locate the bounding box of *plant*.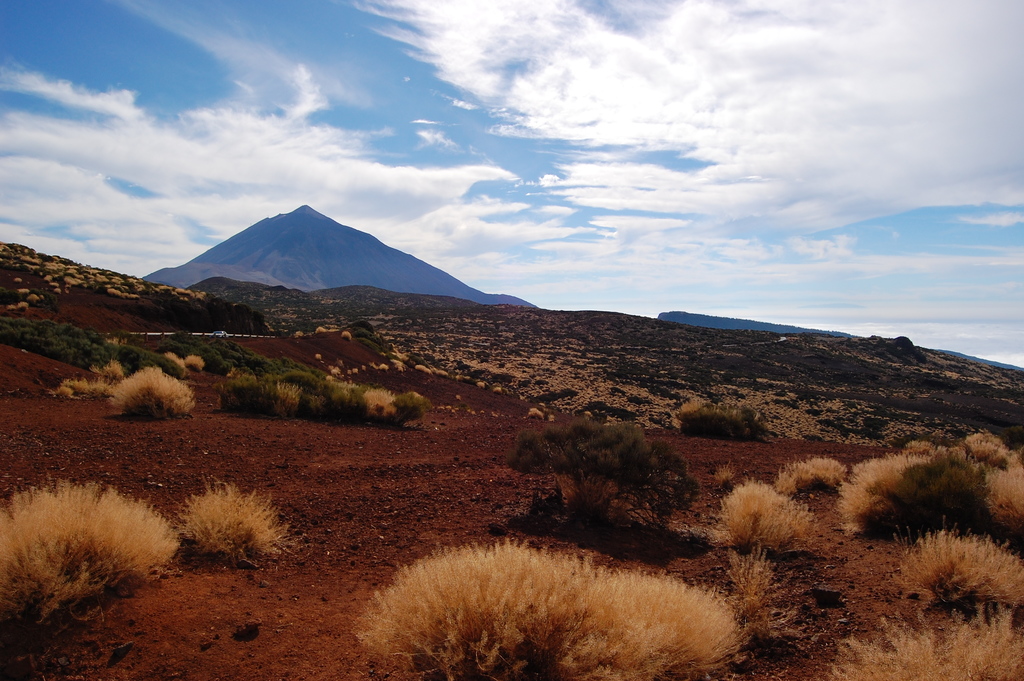
Bounding box: 778 447 850 496.
